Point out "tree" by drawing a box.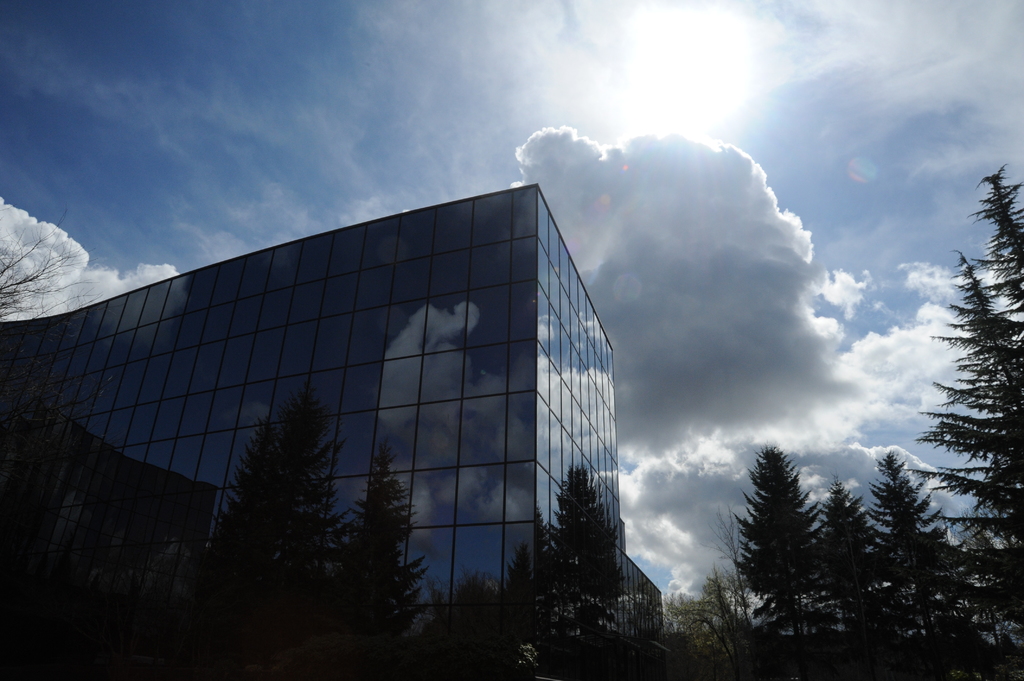
bbox(815, 475, 899, 680).
